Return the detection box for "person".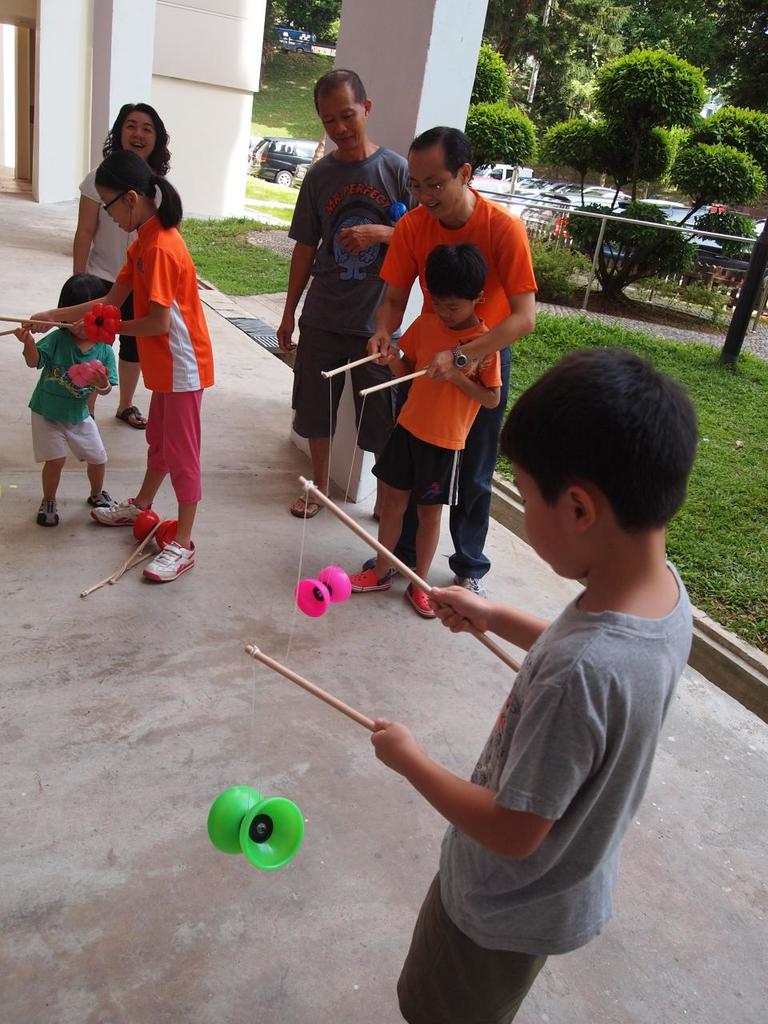
<region>278, 62, 405, 510</region>.
